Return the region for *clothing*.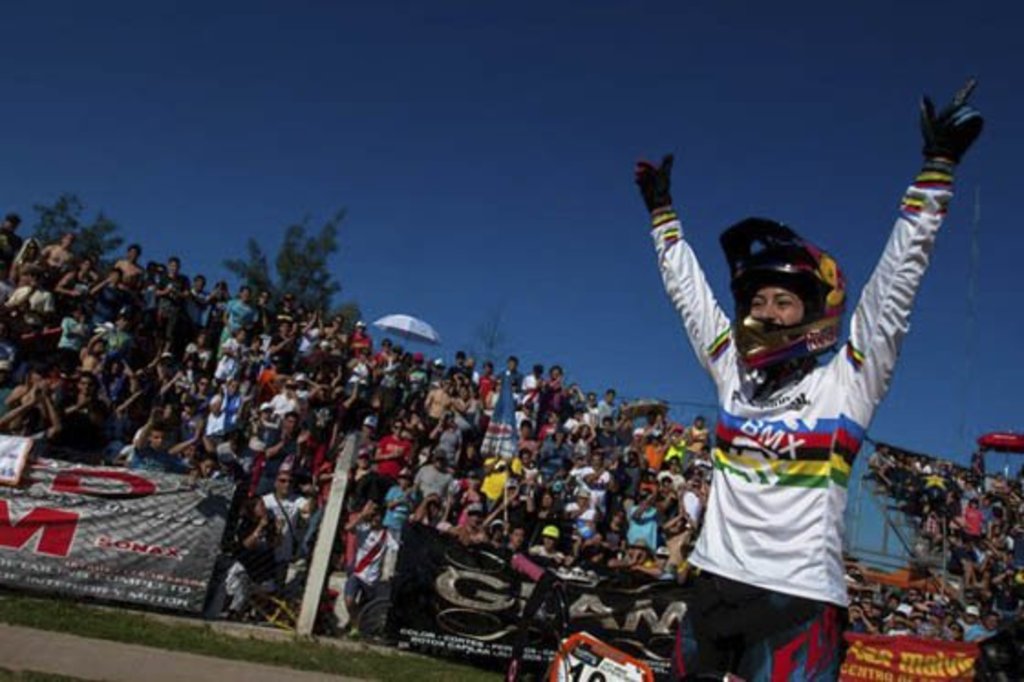
<region>543, 382, 565, 408</region>.
